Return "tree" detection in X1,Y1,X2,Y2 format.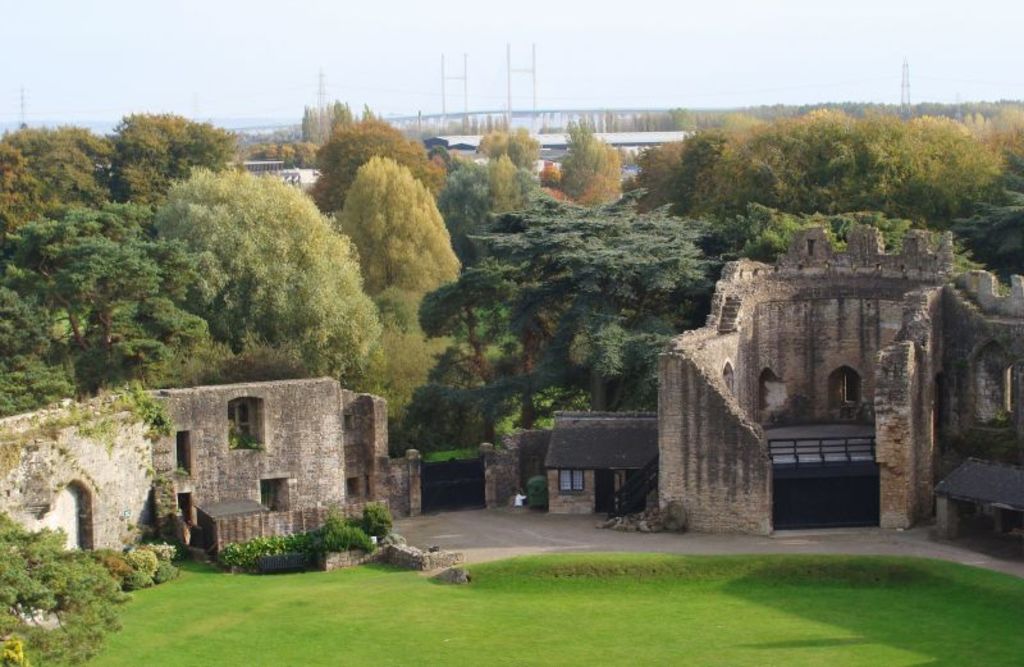
714,197,792,268.
